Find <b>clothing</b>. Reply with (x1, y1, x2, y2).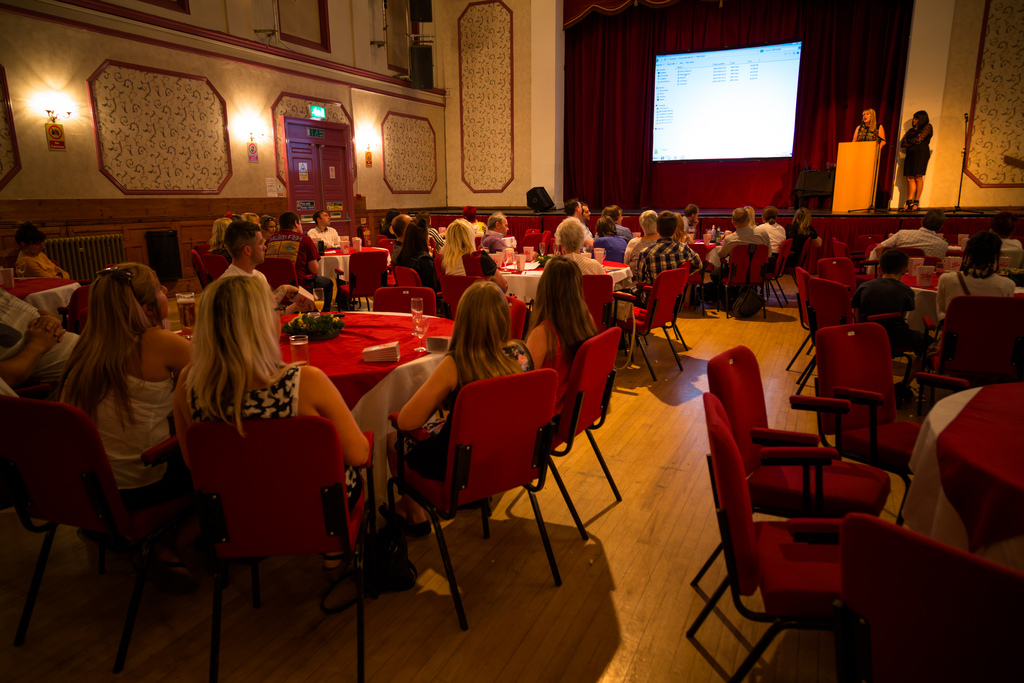
(309, 224, 340, 252).
